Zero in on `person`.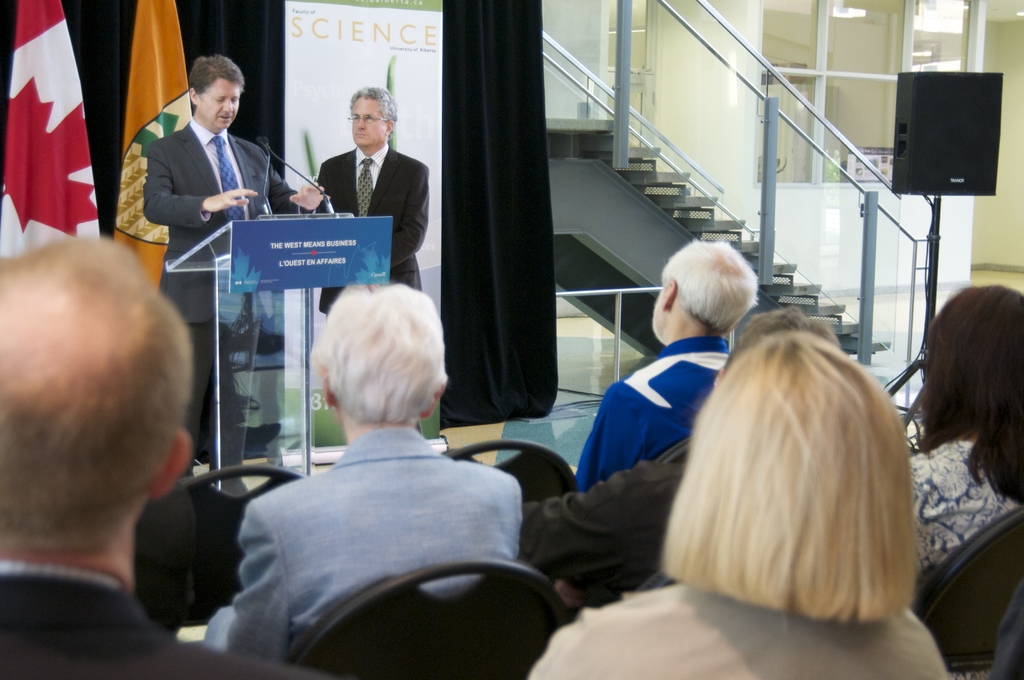
Zeroed in: (x1=906, y1=280, x2=1023, y2=610).
